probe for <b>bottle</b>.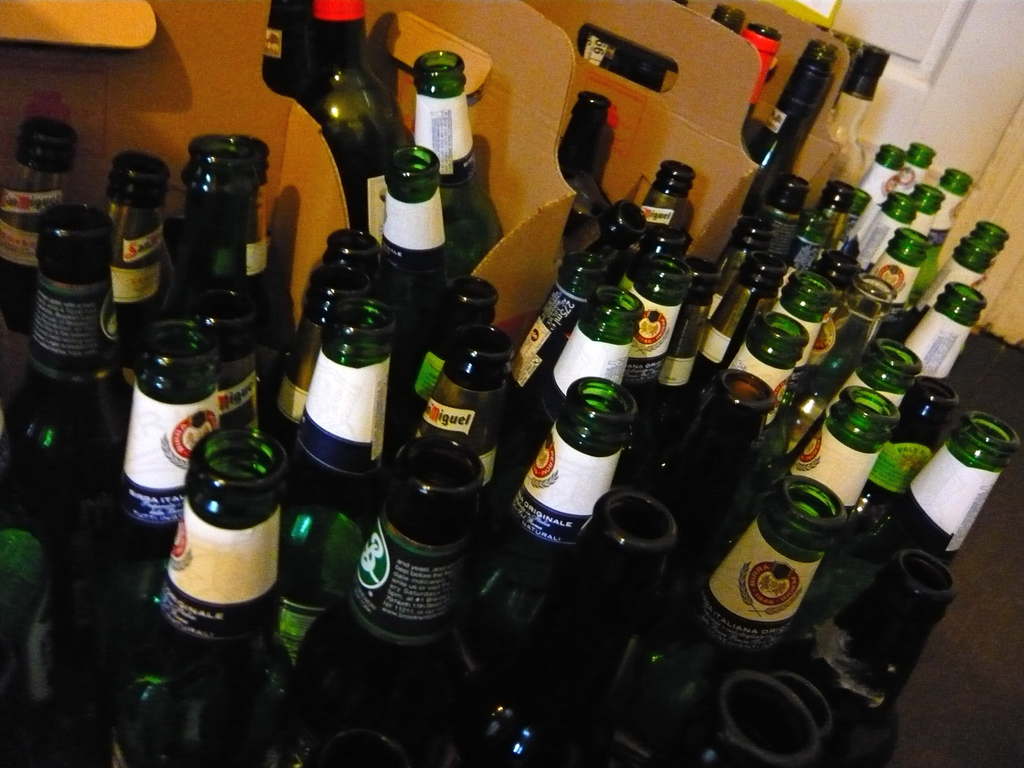
Probe result: pyautogui.locateOnScreen(880, 140, 929, 207).
